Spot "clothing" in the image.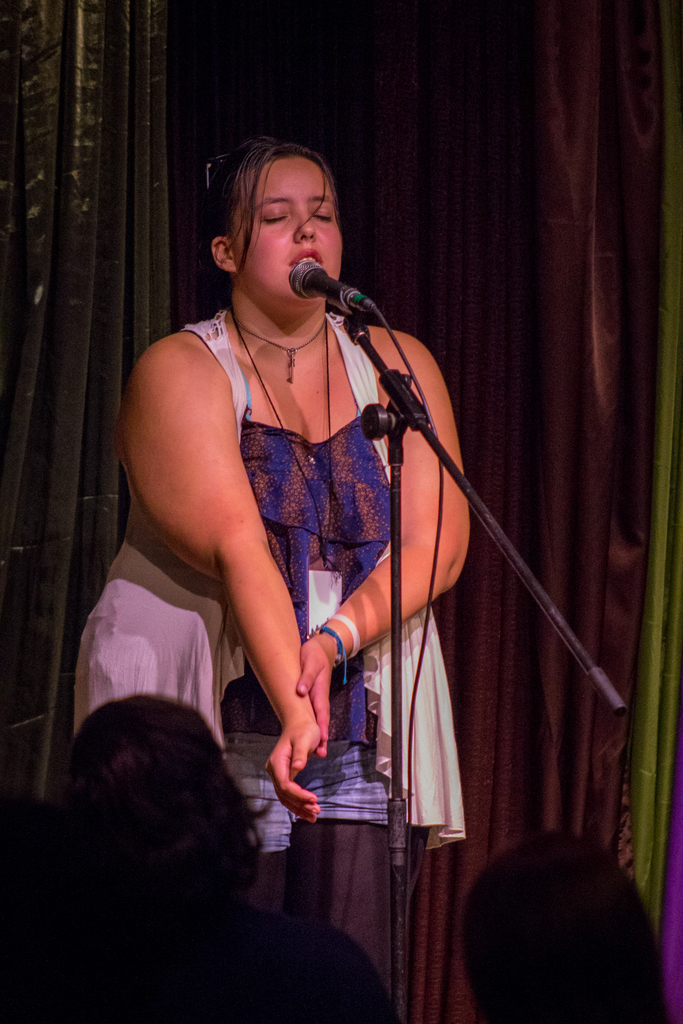
"clothing" found at (x1=72, y1=305, x2=459, y2=1023).
